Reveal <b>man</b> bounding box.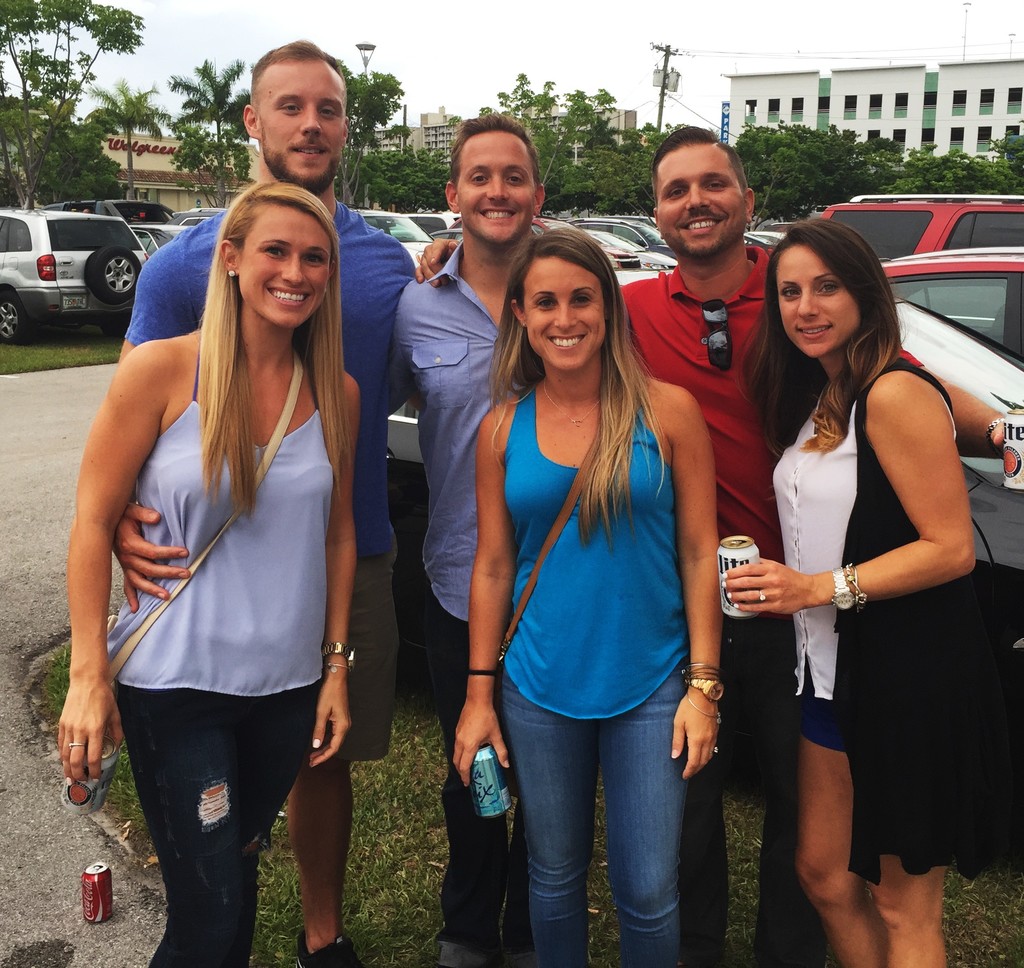
Revealed: [395,122,550,967].
